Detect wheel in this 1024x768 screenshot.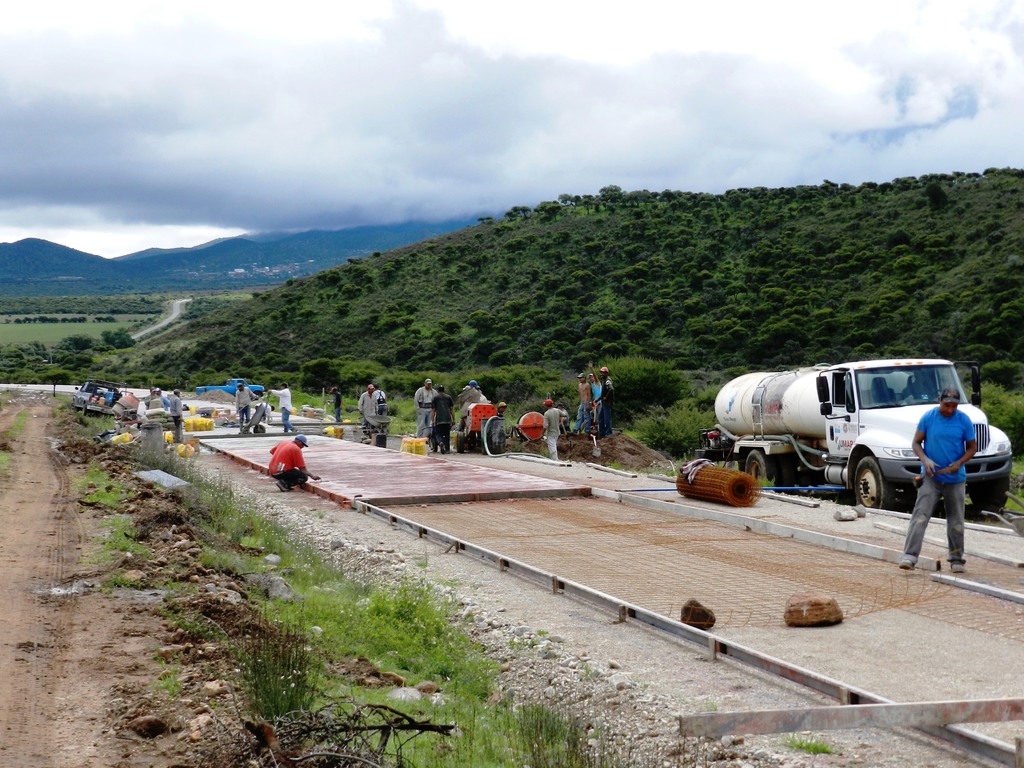
Detection: (68, 403, 77, 413).
